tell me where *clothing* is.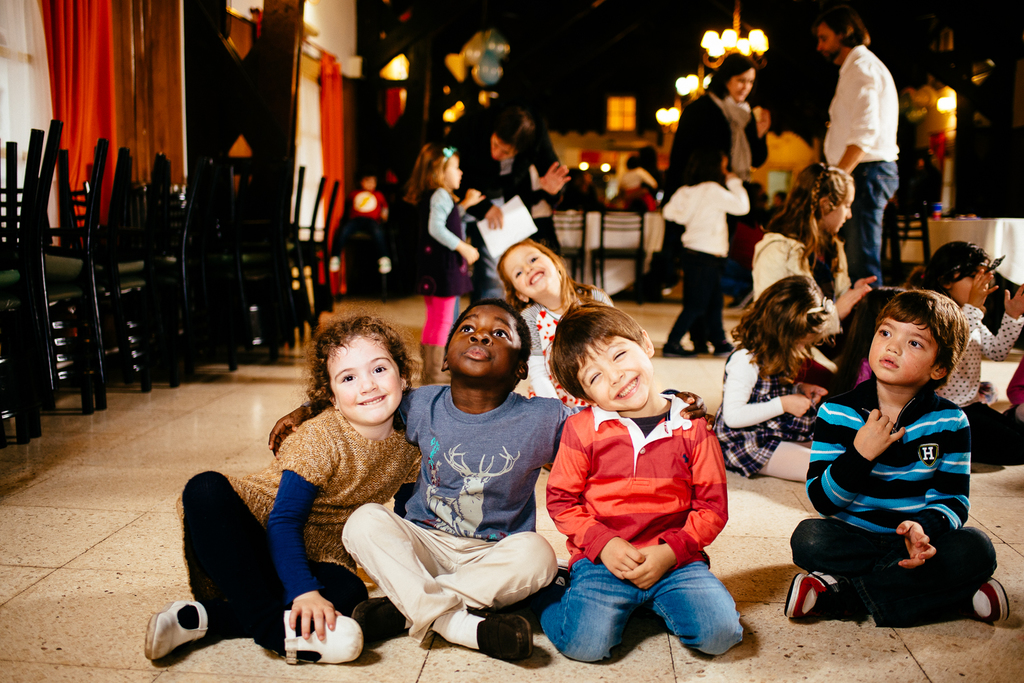
*clothing* is at Rect(822, 45, 900, 293).
